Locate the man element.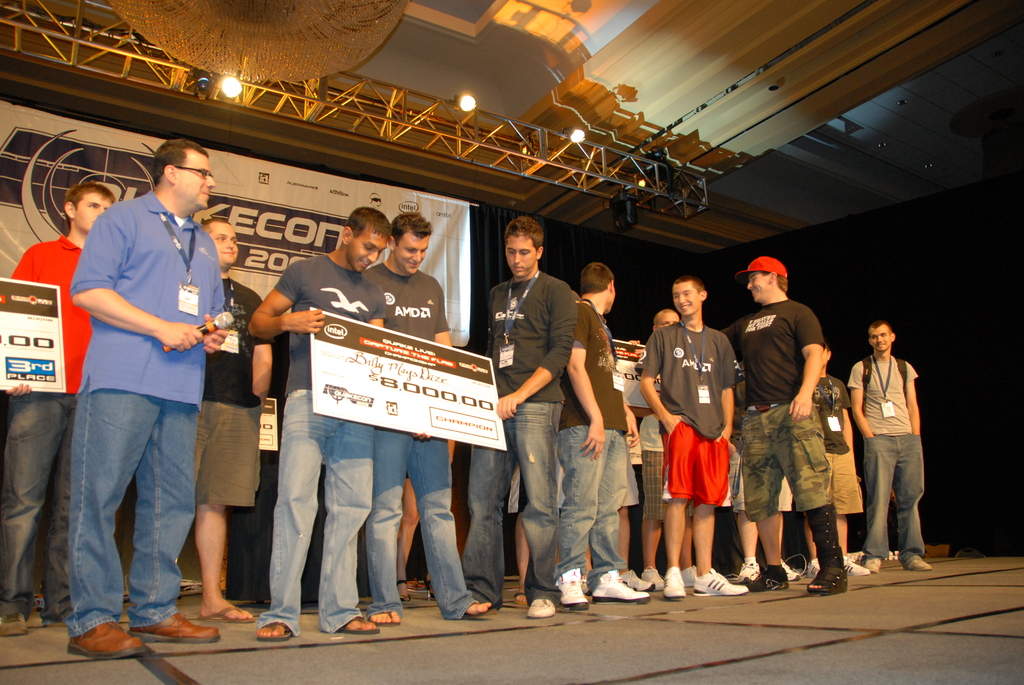
Element bbox: l=462, t=217, r=575, b=618.
